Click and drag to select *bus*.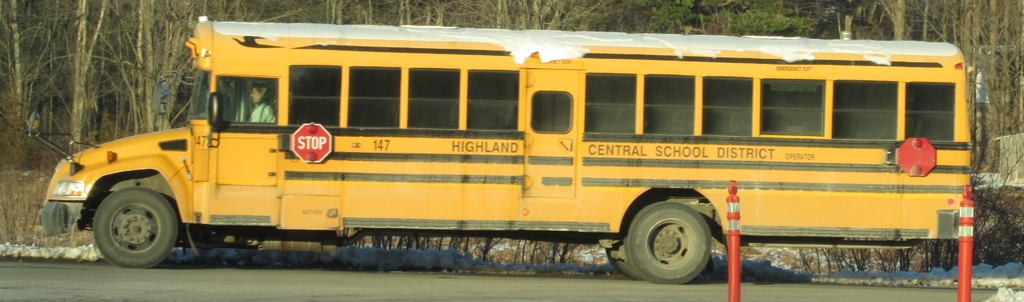
Selection: 22:9:974:289.
